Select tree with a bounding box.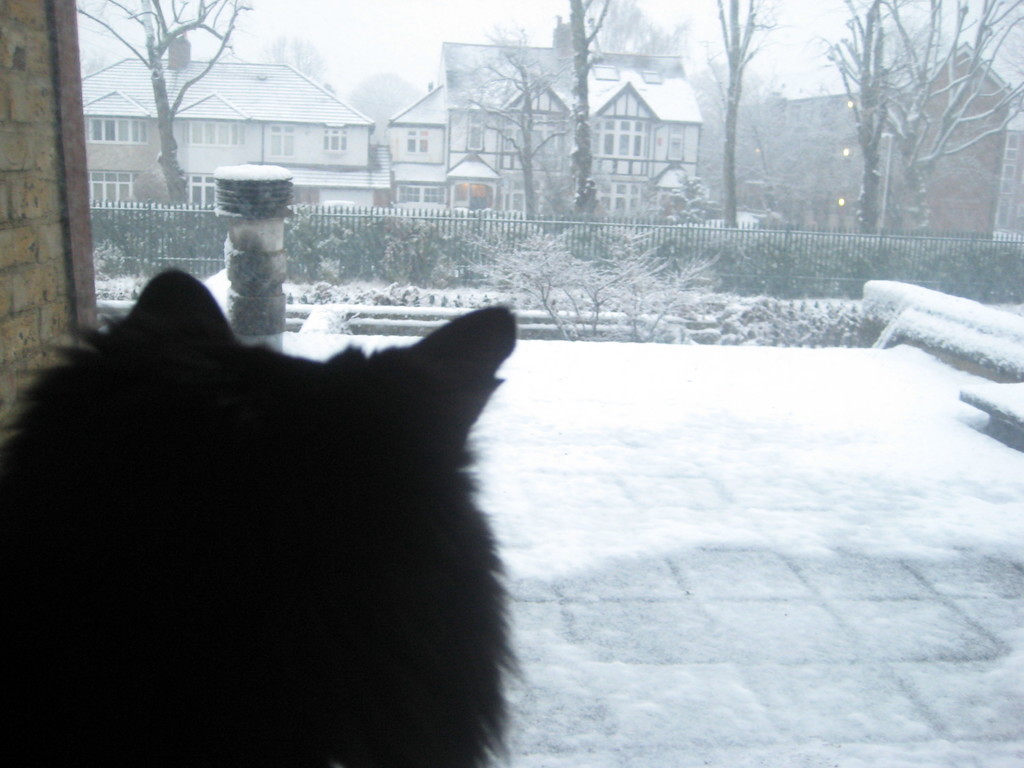
Rect(732, 17, 1009, 288).
